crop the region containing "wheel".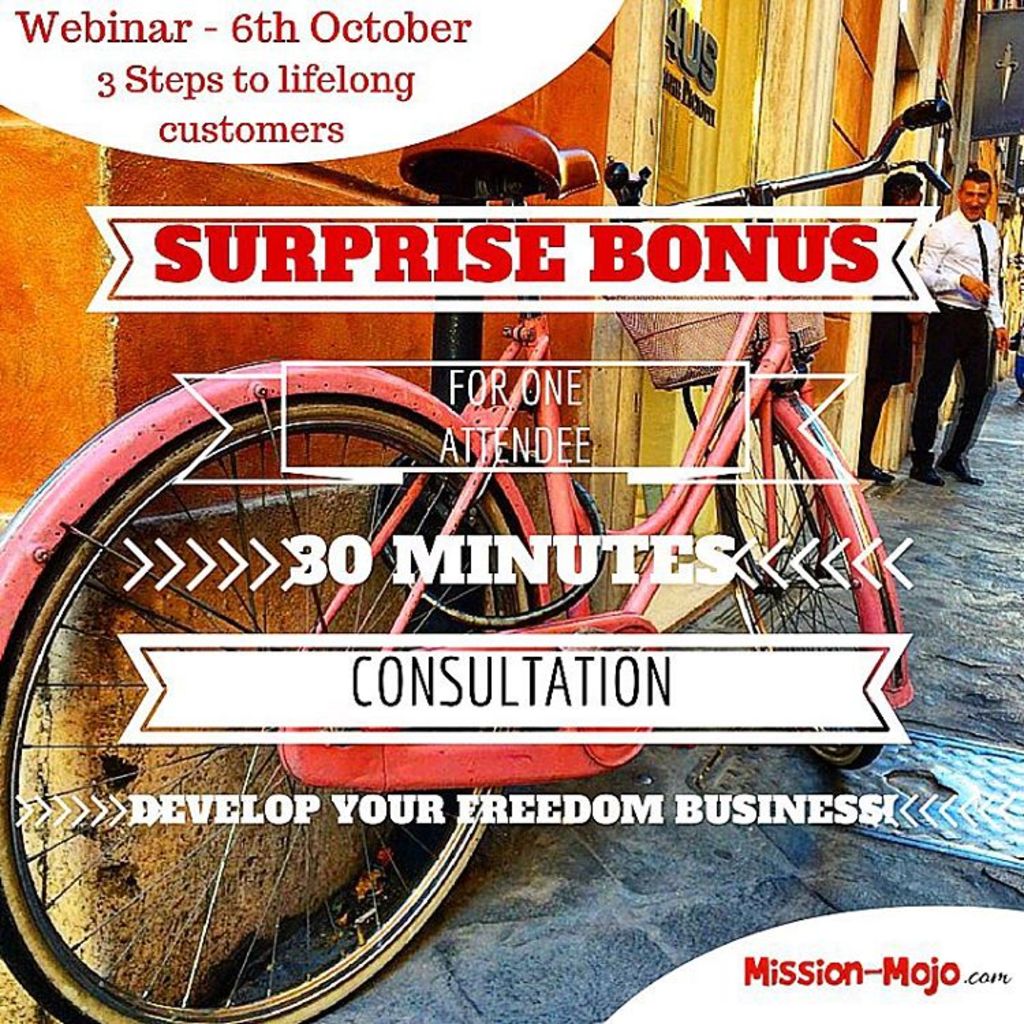
Crop region: <region>0, 360, 538, 1023</region>.
